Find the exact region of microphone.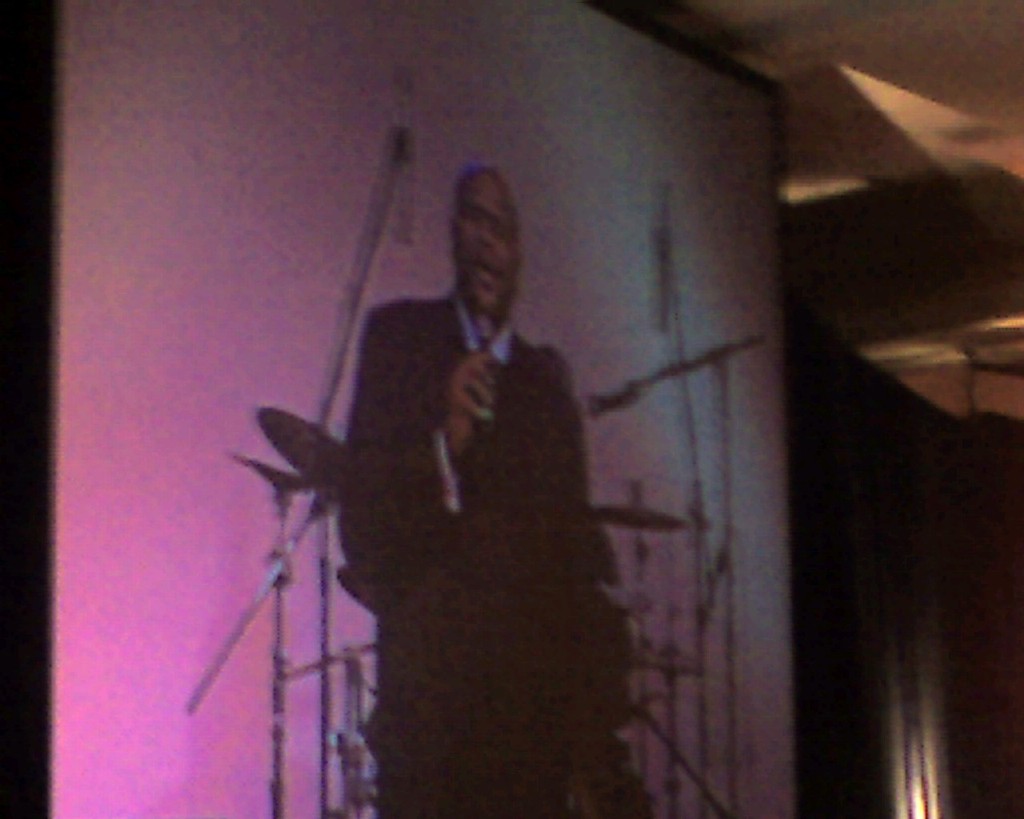
Exact region: box=[473, 311, 496, 426].
